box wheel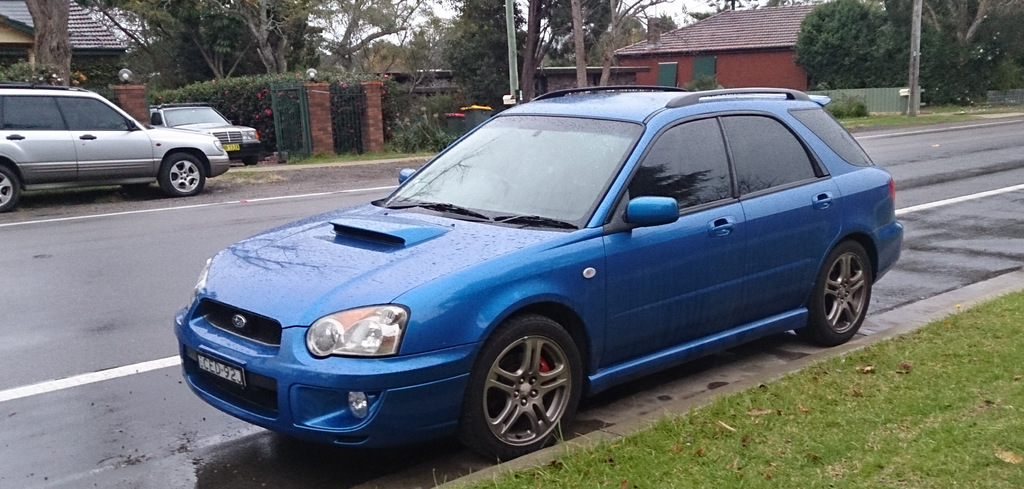
[244,159,257,166]
